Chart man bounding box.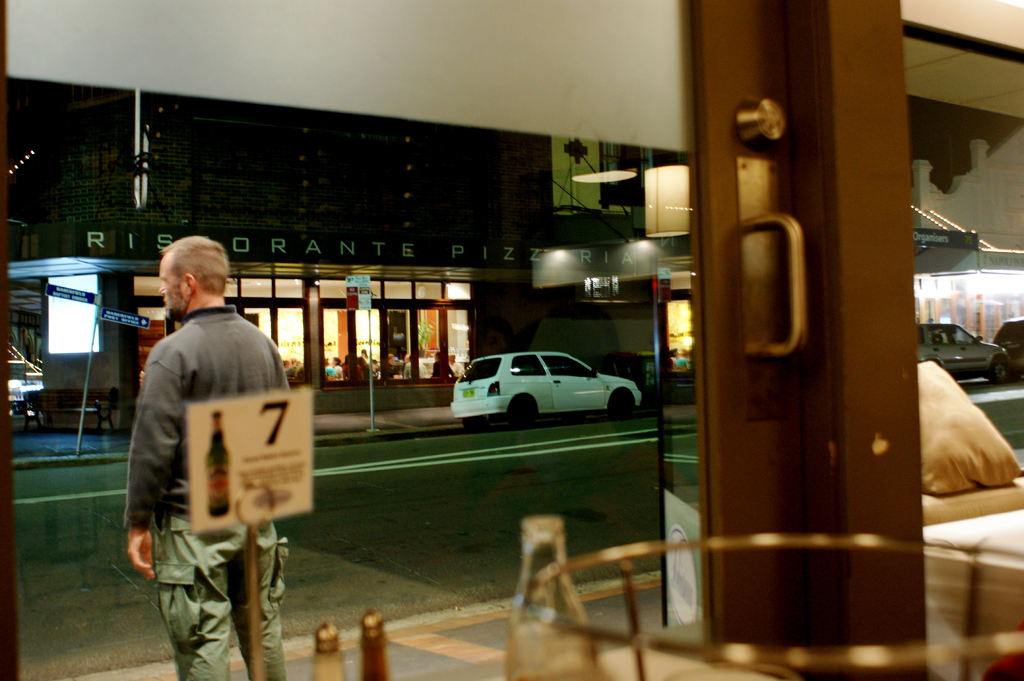
Charted: 122 253 314 638.
